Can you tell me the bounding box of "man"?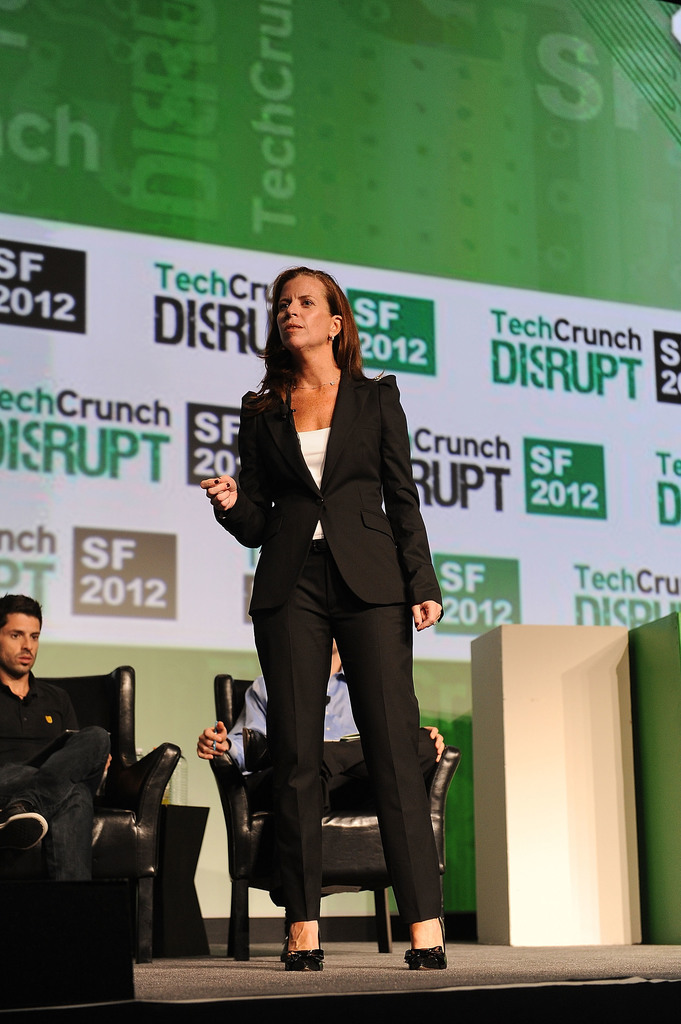
x1=190, y1=620, x2=445, y2=953.
